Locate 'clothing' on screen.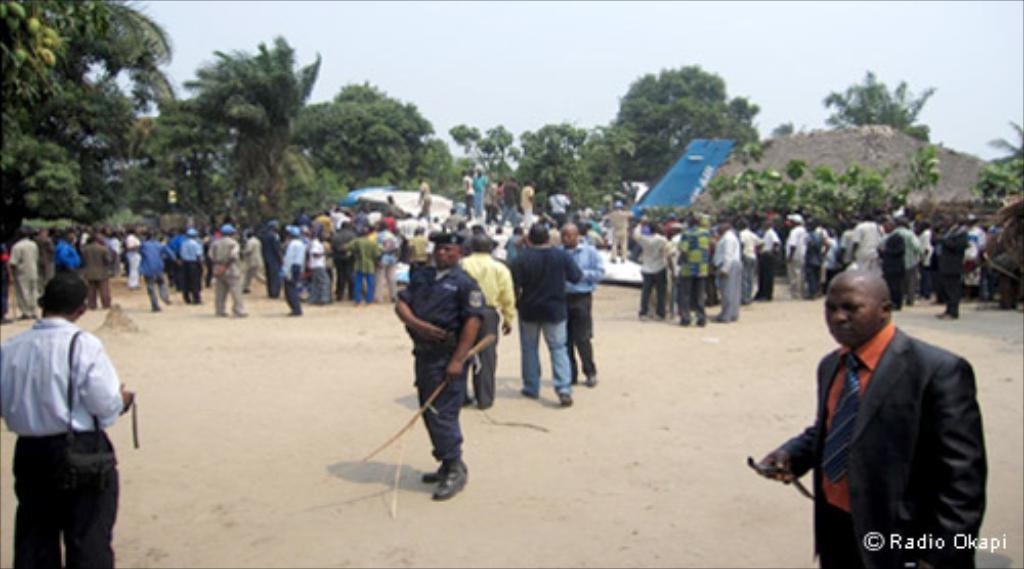
On screen at <region>748, 227, 772, 287</region>.
